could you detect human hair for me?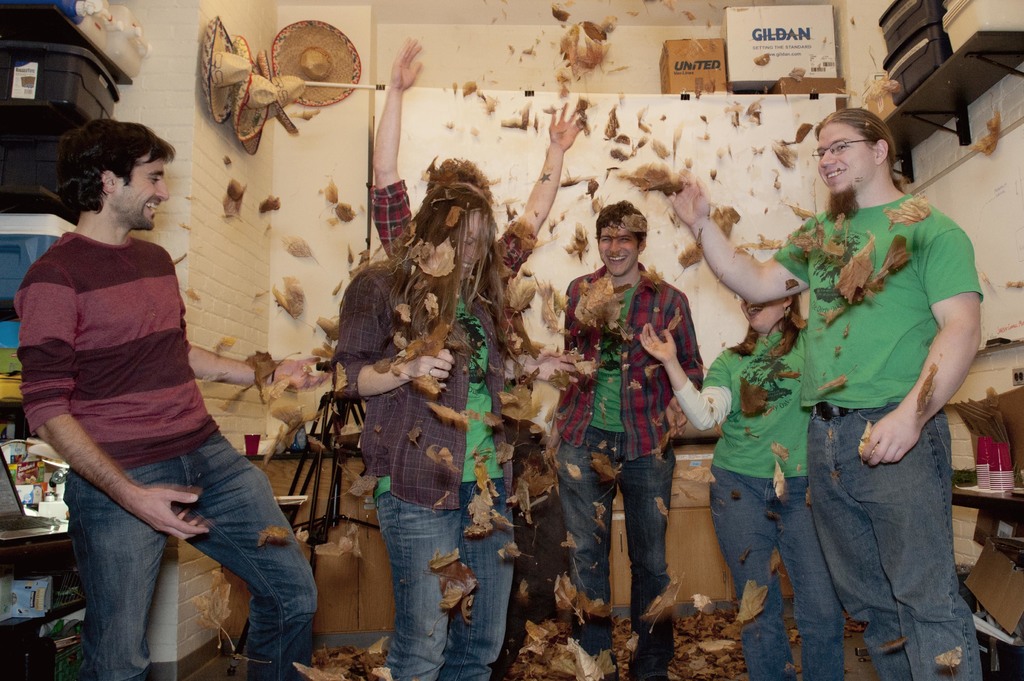
Detection result: [left=810, top=108, right=907, bottom=193].
